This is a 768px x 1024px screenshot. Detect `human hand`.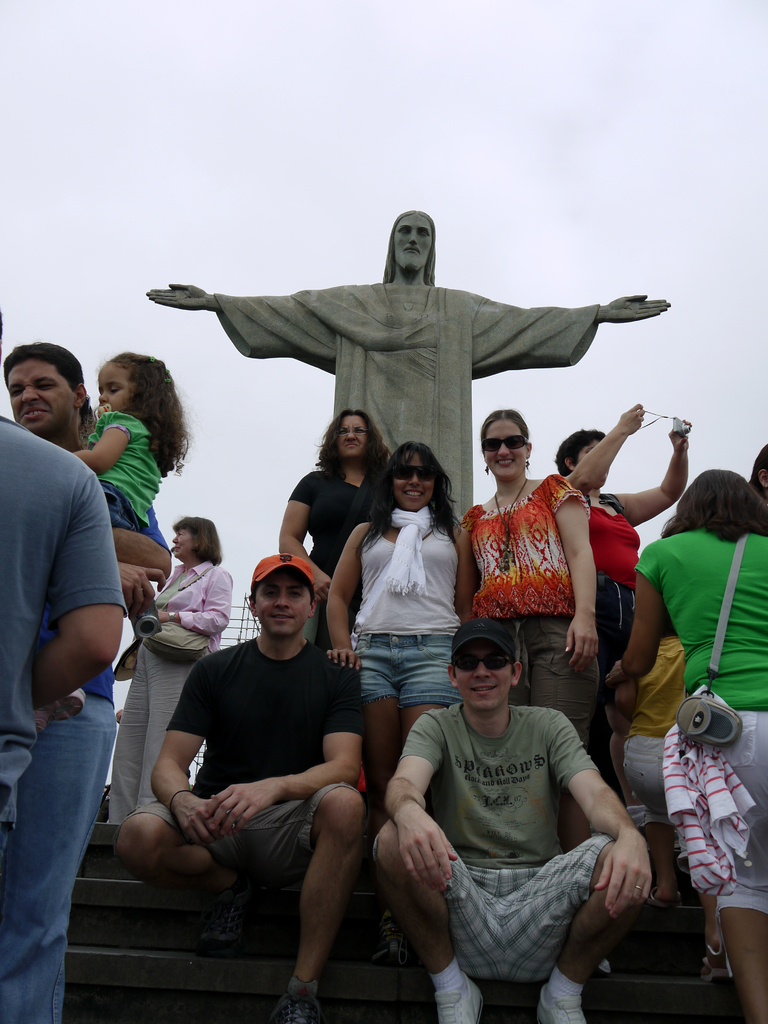
Rect(614, 403, 646, 434).
